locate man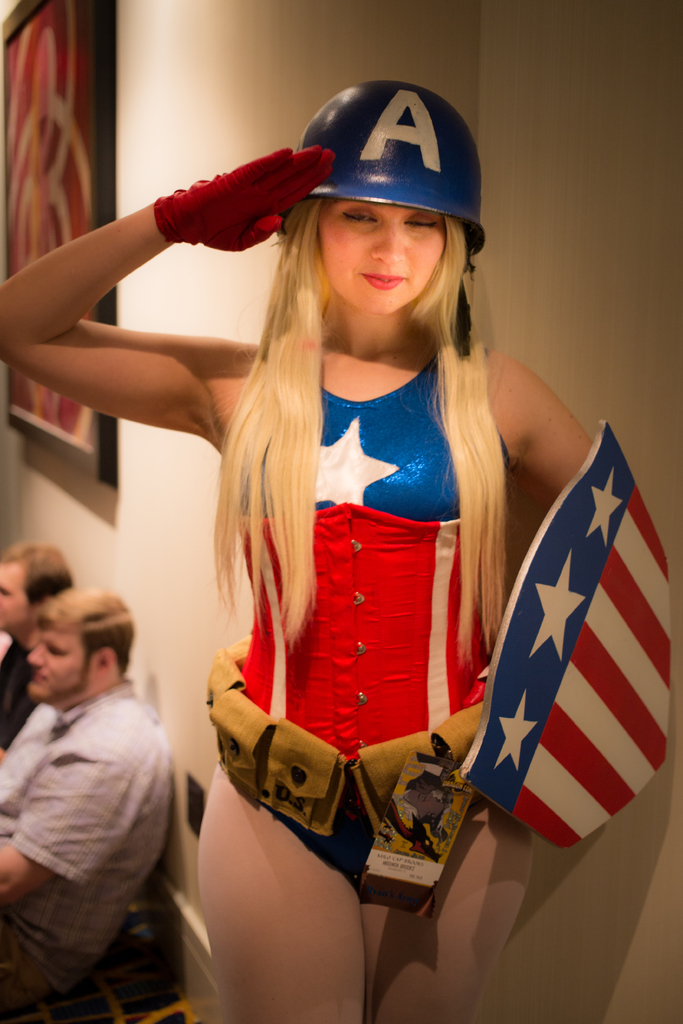
box=[2, 554, 198, 1012]
